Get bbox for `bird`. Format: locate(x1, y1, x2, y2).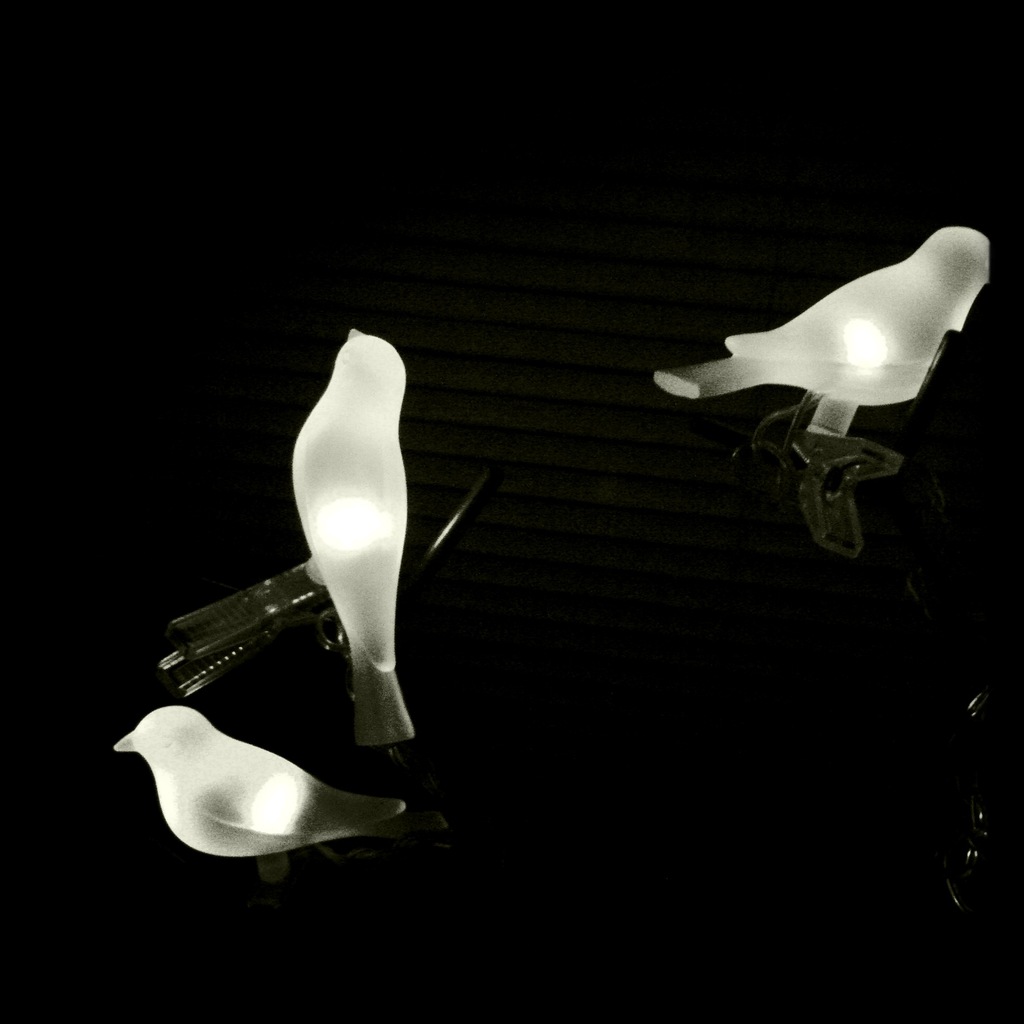
locate(113, 704, 410, 907).
